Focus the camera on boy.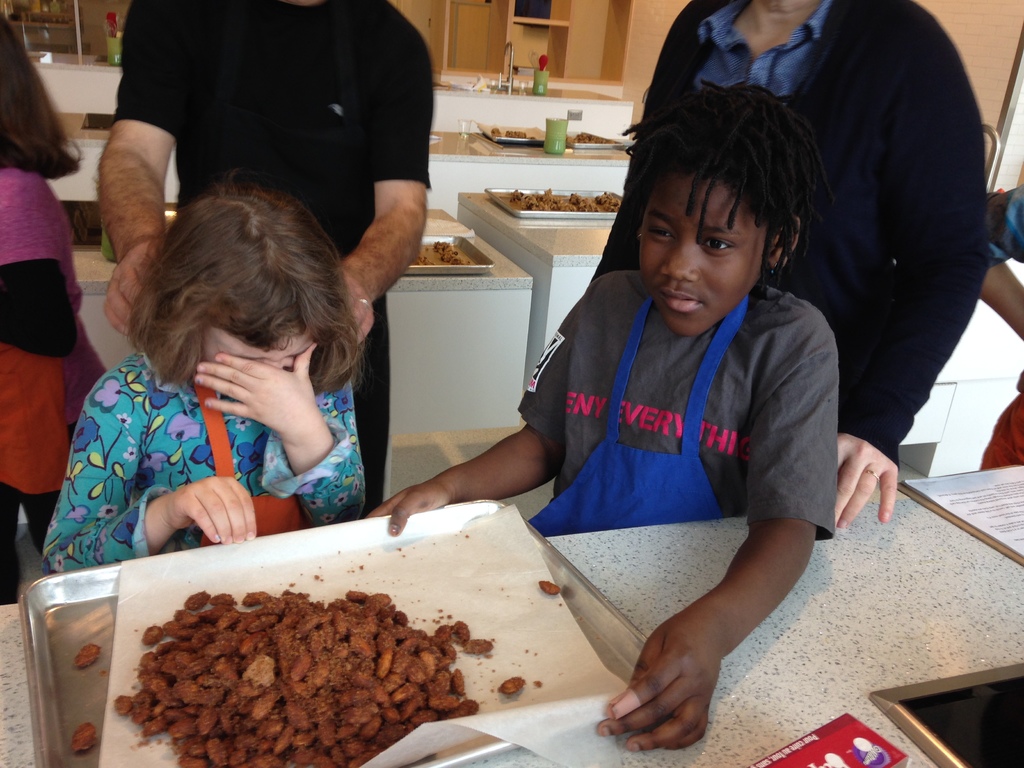
Focus region: pyautogui.locateOnScreen(352, 65, 905, 661).
